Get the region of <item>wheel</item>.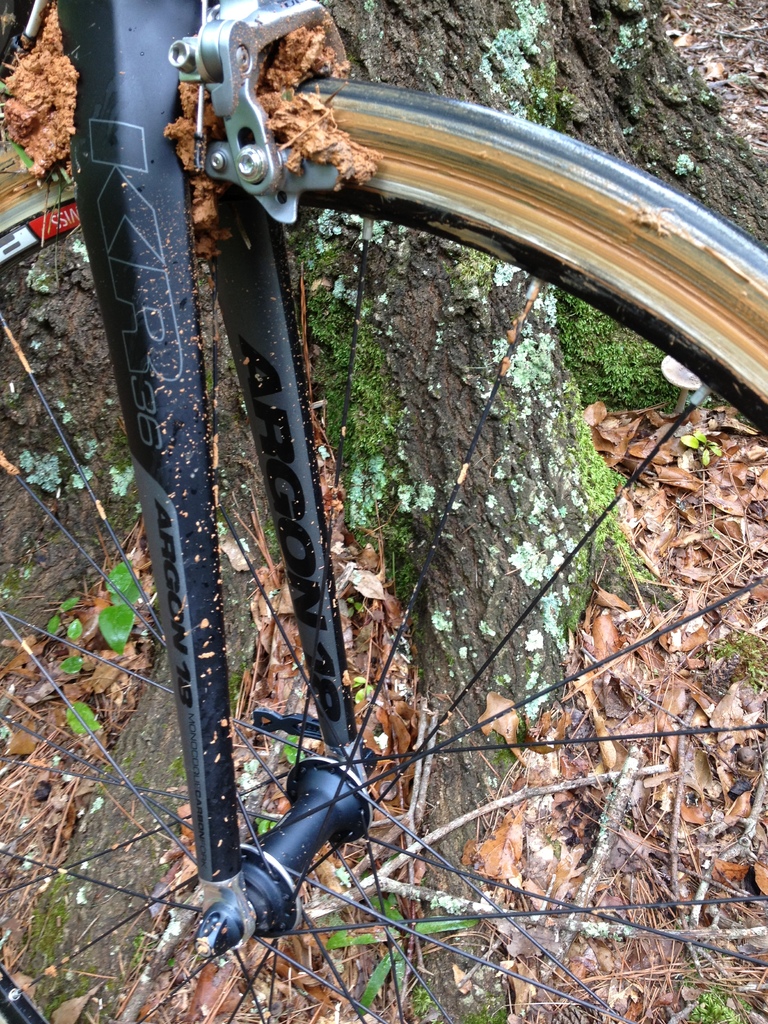
BBox(0, 72, 767, 1023).
